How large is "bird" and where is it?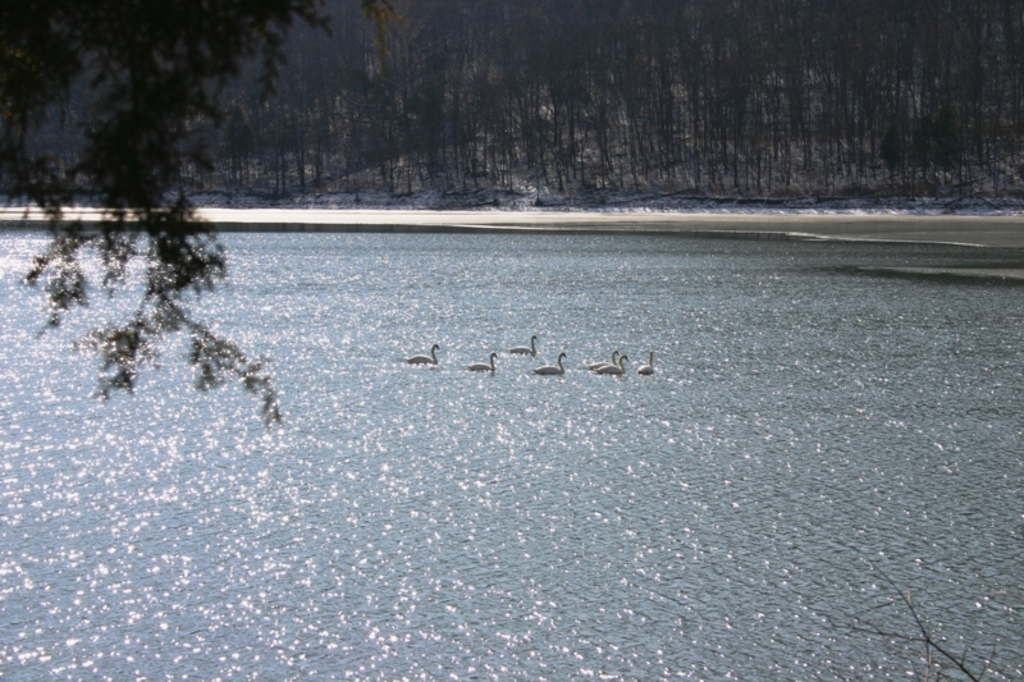
Bounding box: box=[595, 354, 628, 372].
